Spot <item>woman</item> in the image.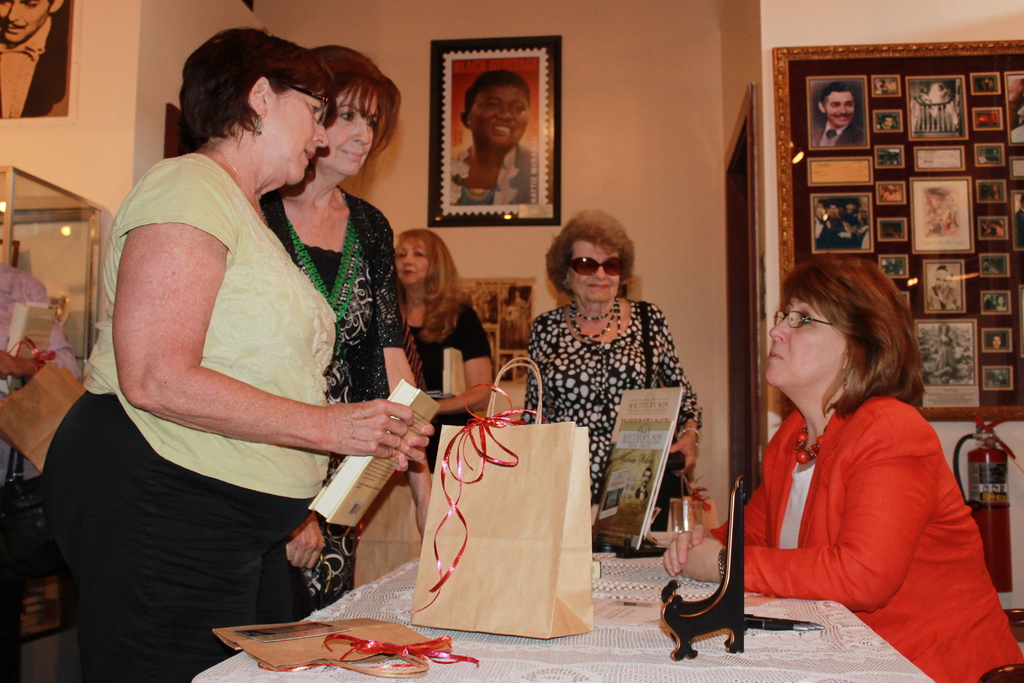
<item>woman</item> found at <bbox>717, 245, 980, 662</bbox>.
